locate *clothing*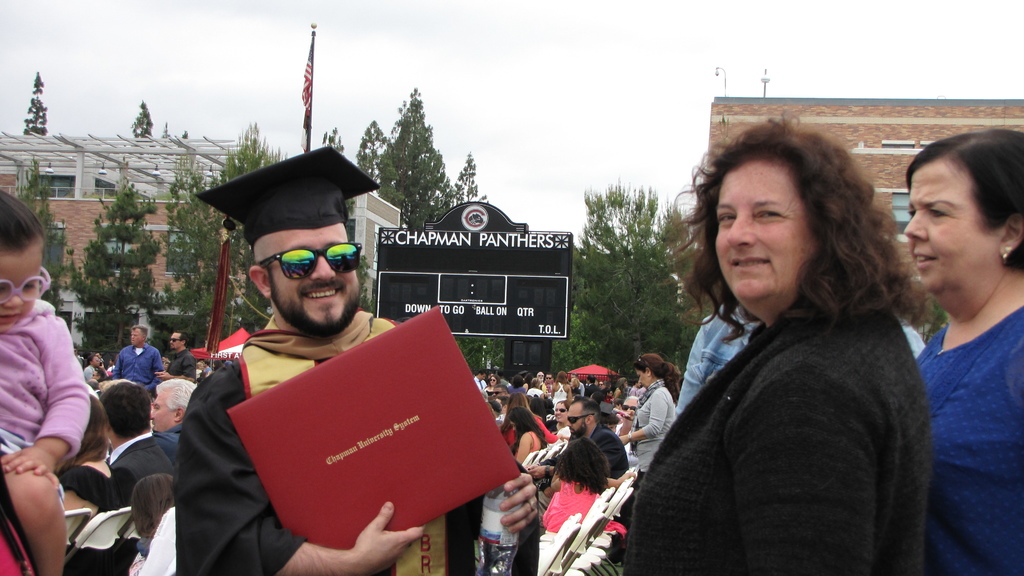
[620,370,683,474]
